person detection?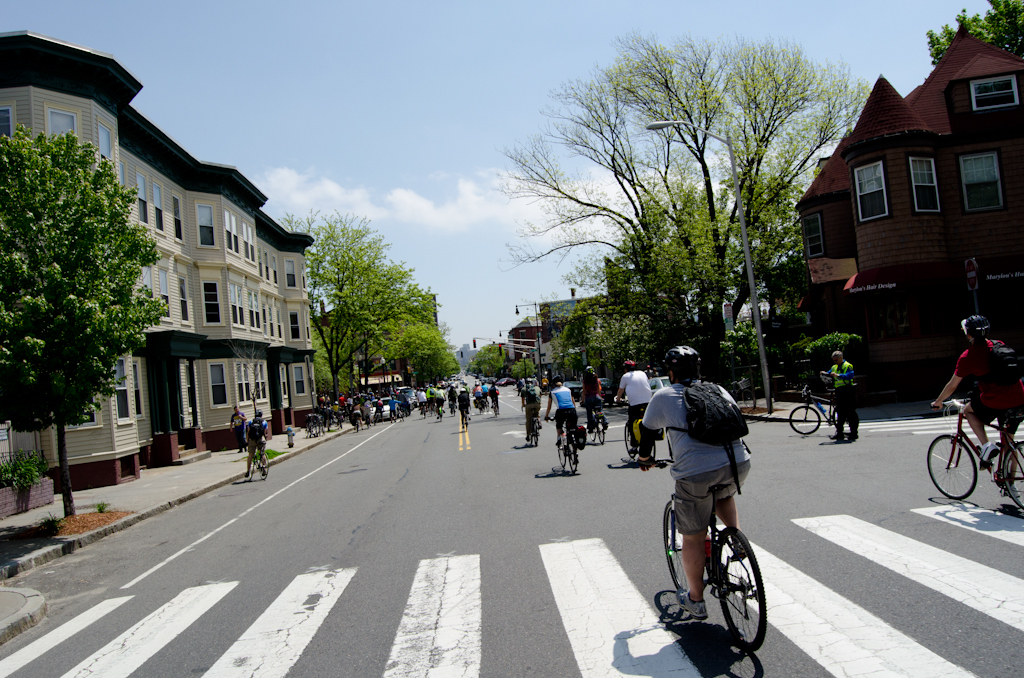
locate(544, 374, 577, 461)
